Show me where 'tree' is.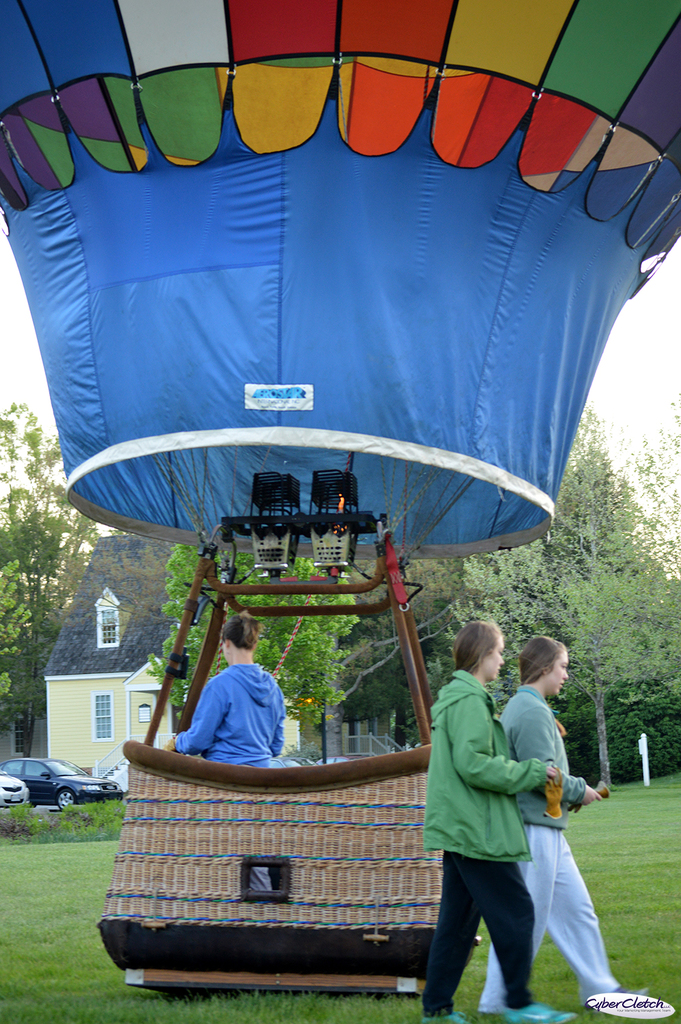
'tree' is at (457,406,680,780).
